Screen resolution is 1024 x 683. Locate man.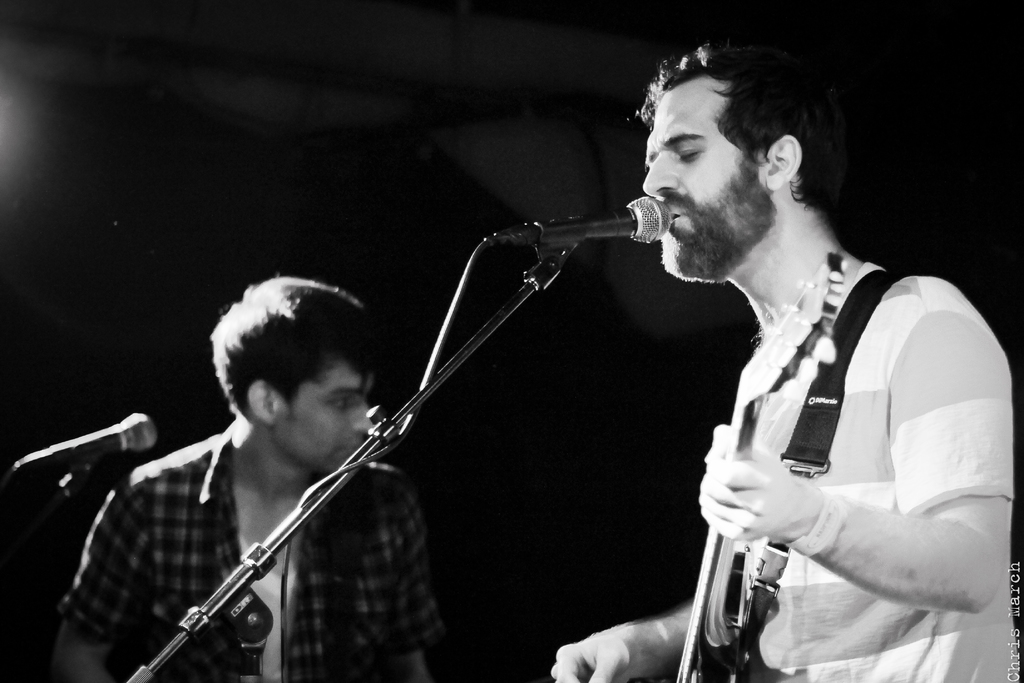
<bbox>579, 58, 1008, 682</bbox>.
